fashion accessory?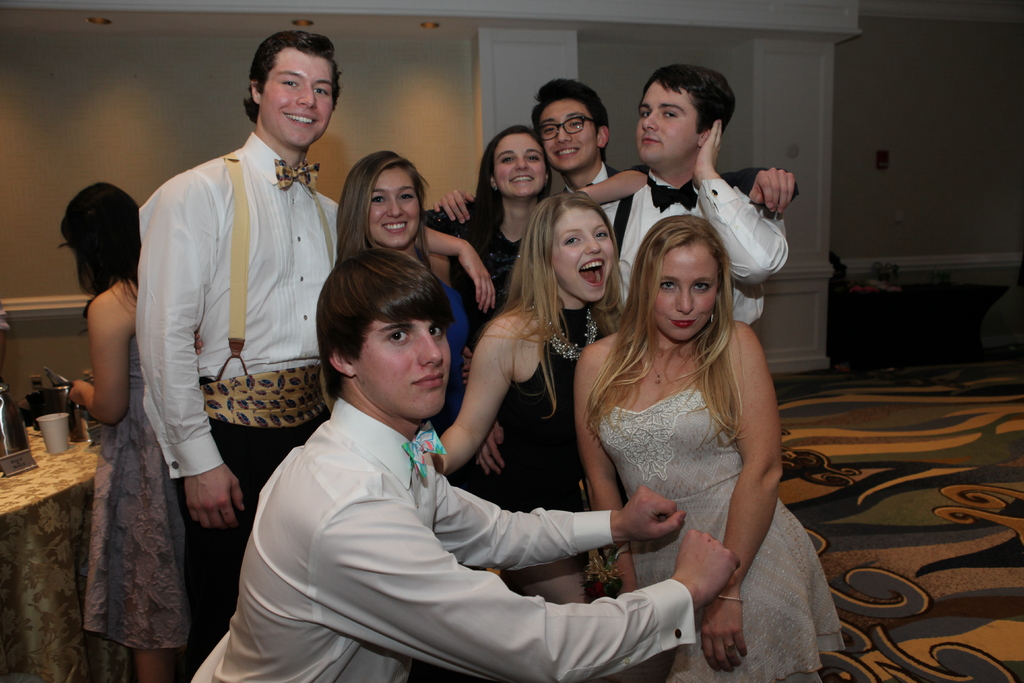
pyautogui.locateOnScreen(531, 109, 596, 142)
